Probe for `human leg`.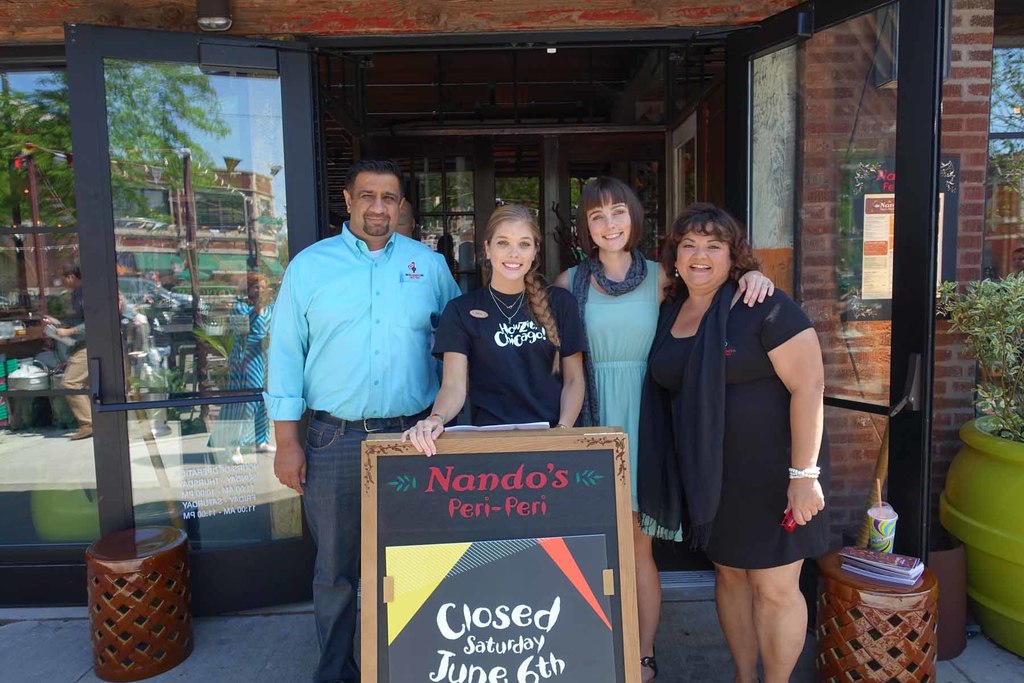
Probe result: (left=291, top=418, right=369, bottom=682).
